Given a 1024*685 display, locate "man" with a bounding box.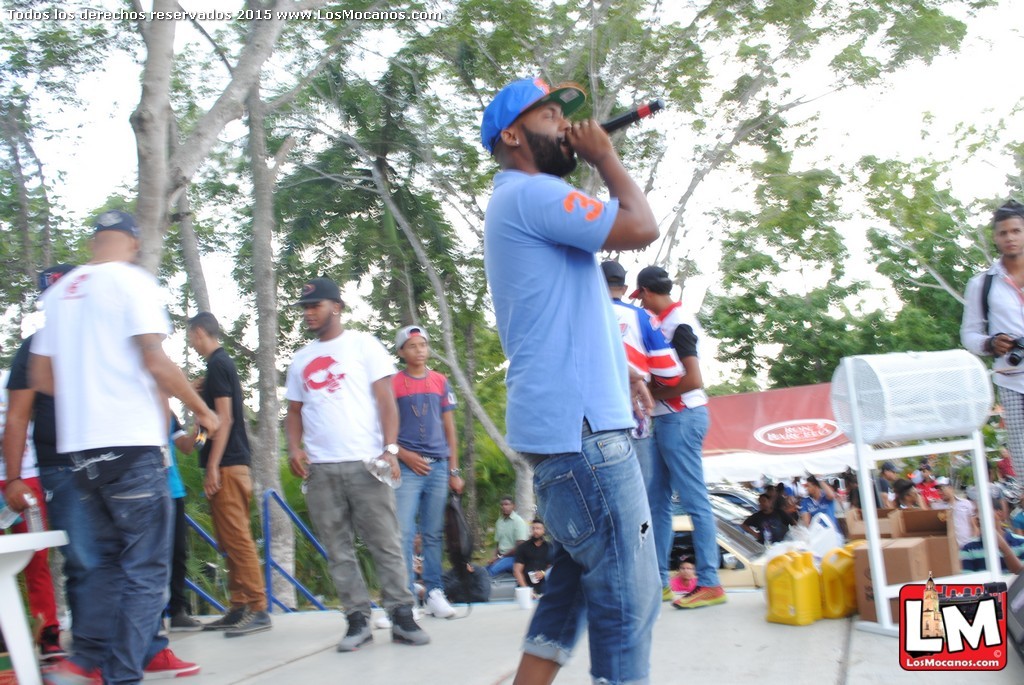
Located: crop(509, 516, 567, 609).
